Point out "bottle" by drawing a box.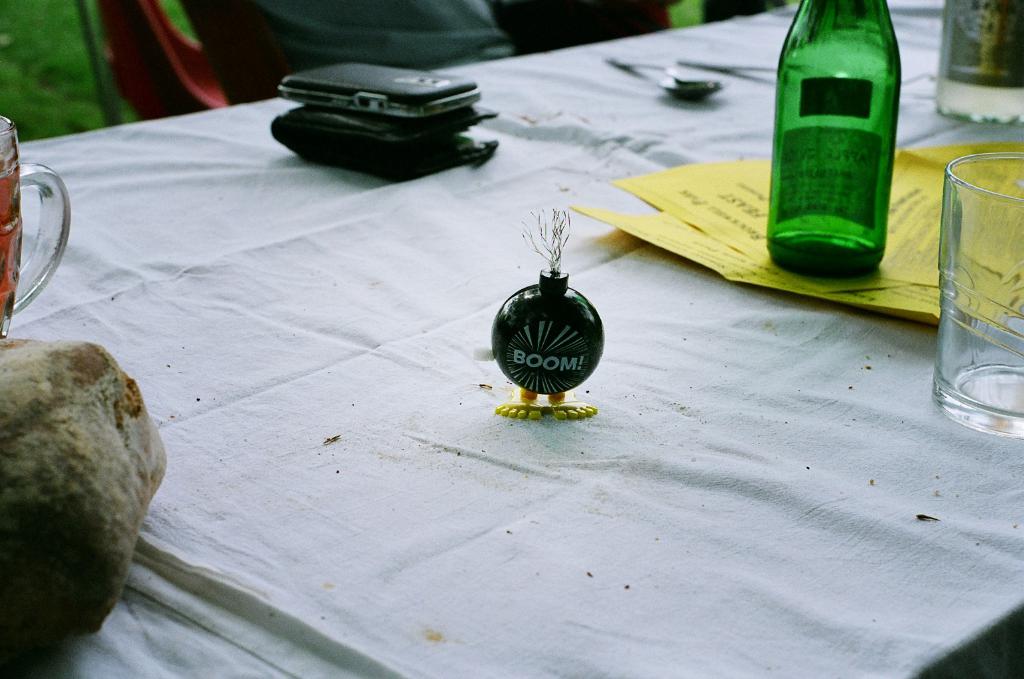
[934, 0, 1023, 127].
